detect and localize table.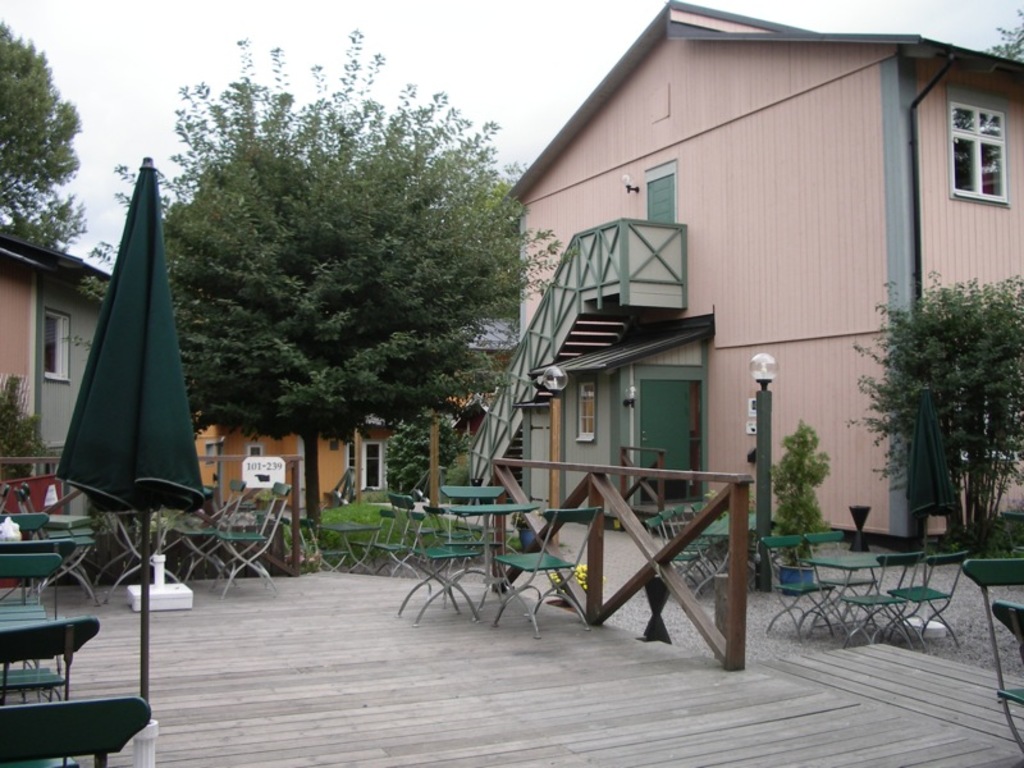
Localized at left=28, top=515, right=91, bottom=536.
